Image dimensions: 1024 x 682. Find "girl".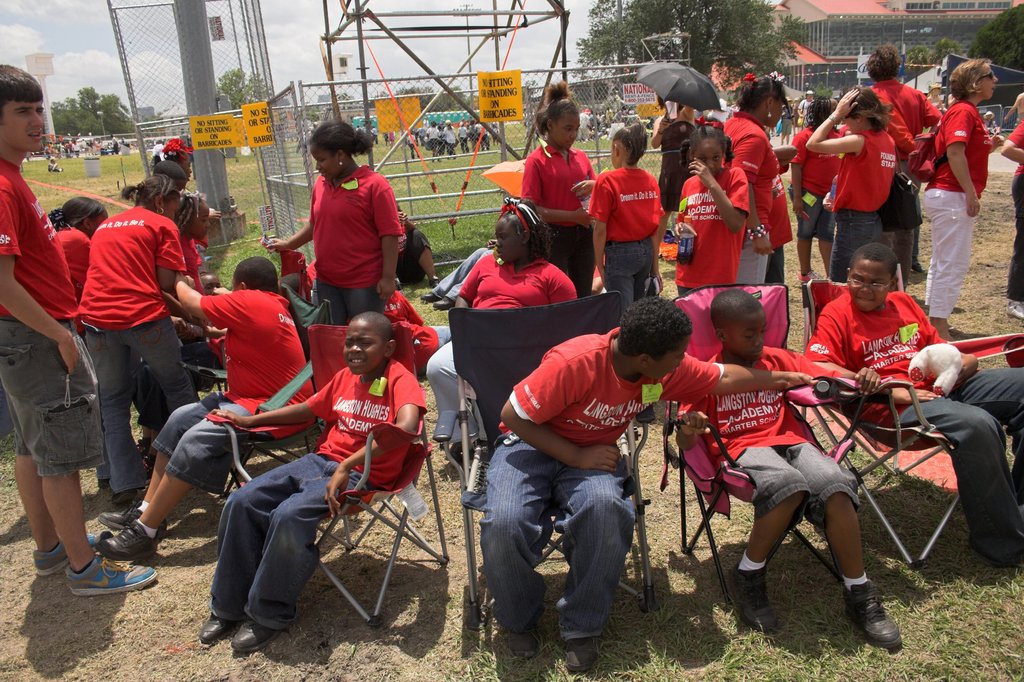
rect(719, 74, 794, 284).
